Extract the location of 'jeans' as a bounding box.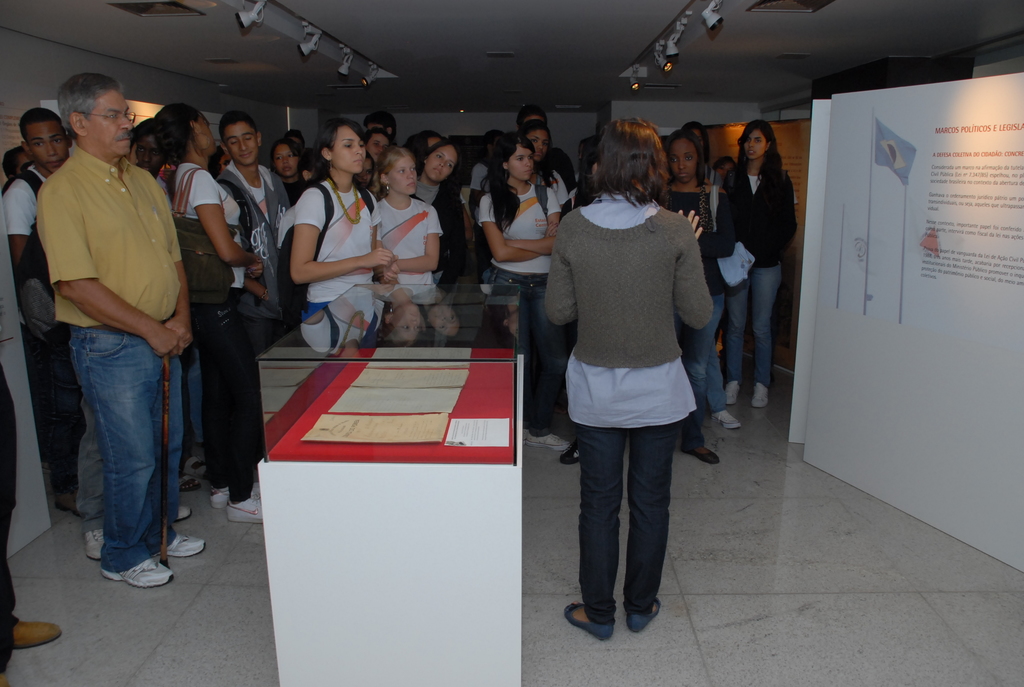
577:424:673:619.
